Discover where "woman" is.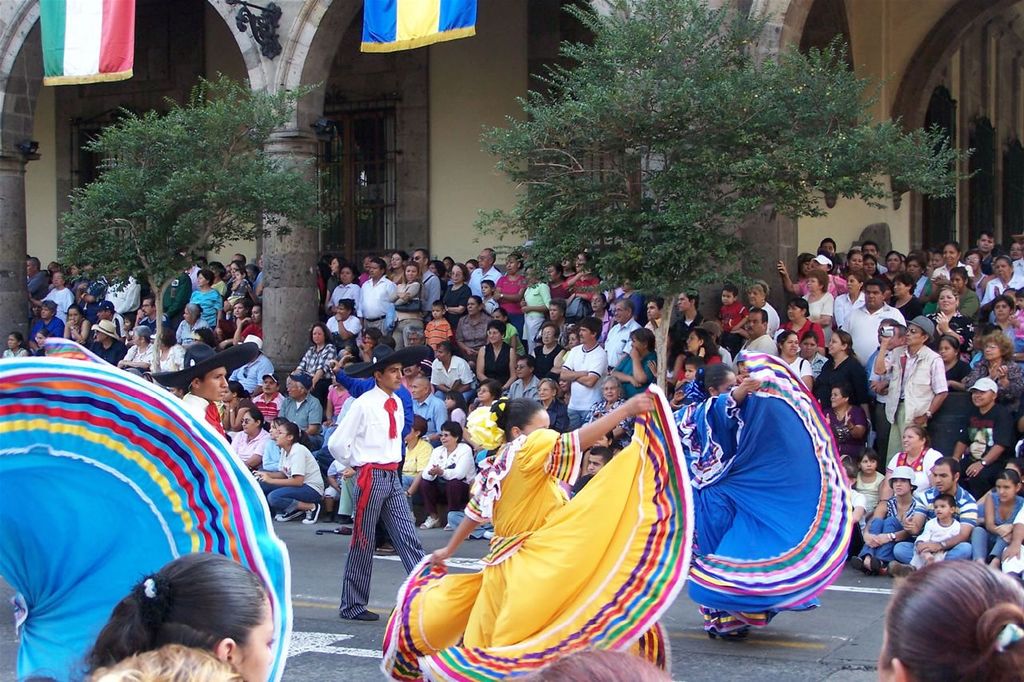
Discovered at select_region(594, 371, 630, 441).
